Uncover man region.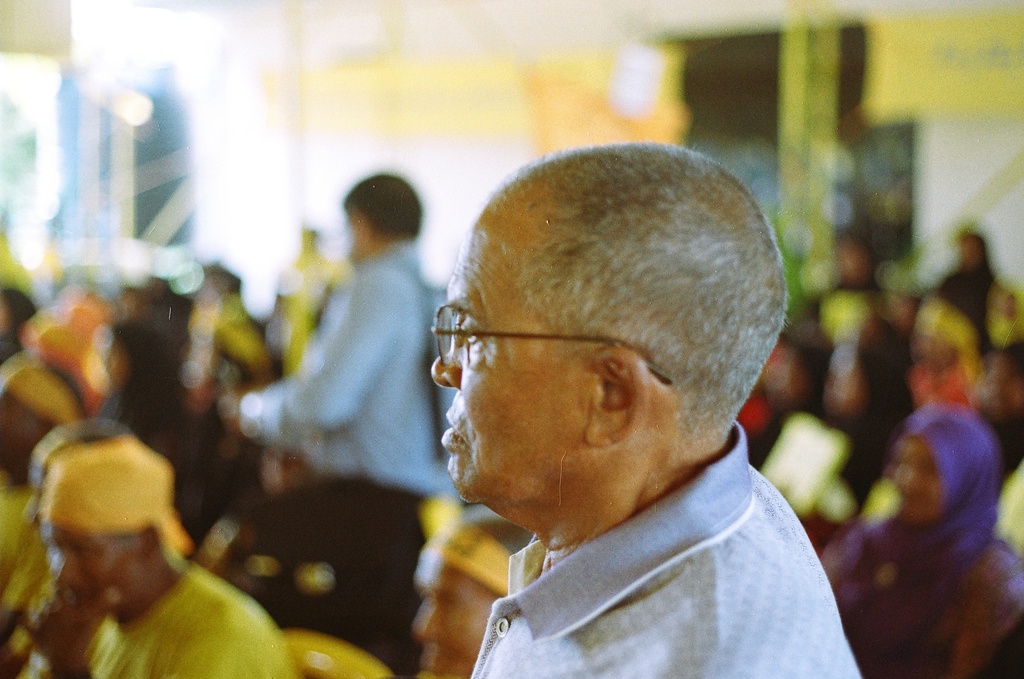
Uncovered: (425, 145, 865, 678).
